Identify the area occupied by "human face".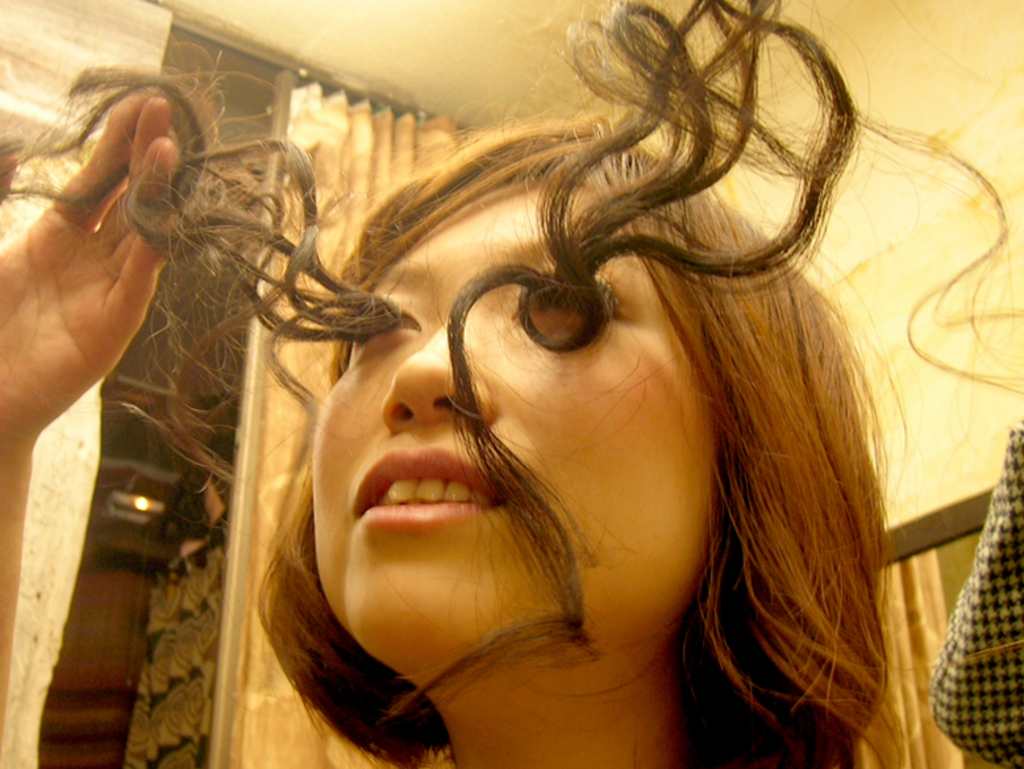
Area: (312,186,712,691).
